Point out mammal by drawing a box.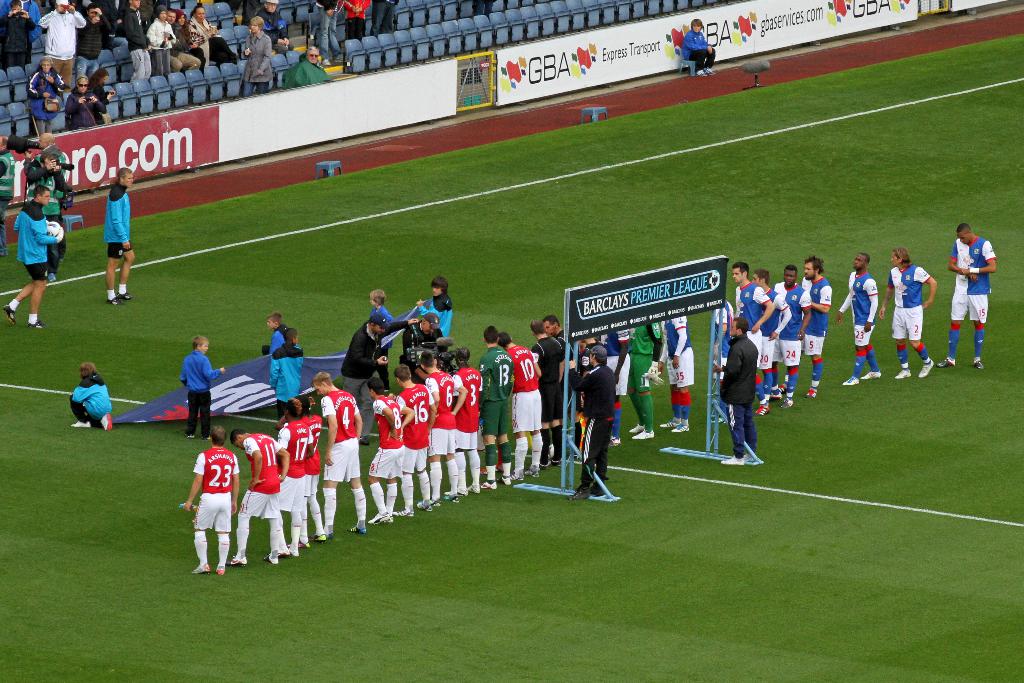
<region>126, 0, 155, 81</region>.
